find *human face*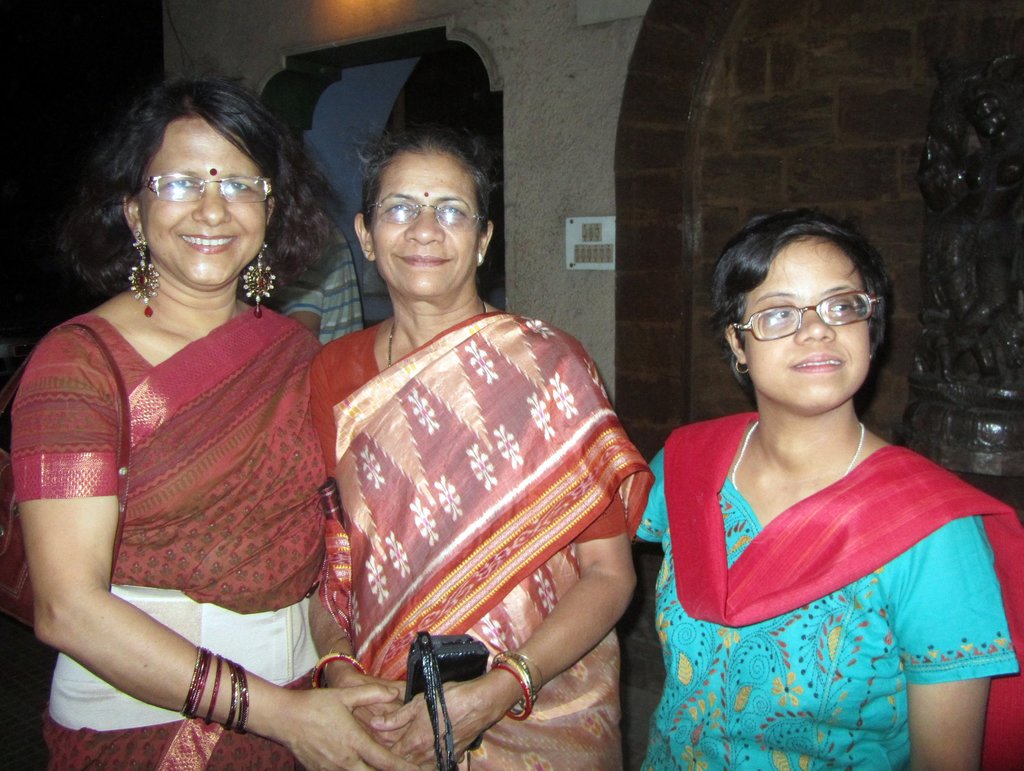
box=[136, 120, 267, 284]
